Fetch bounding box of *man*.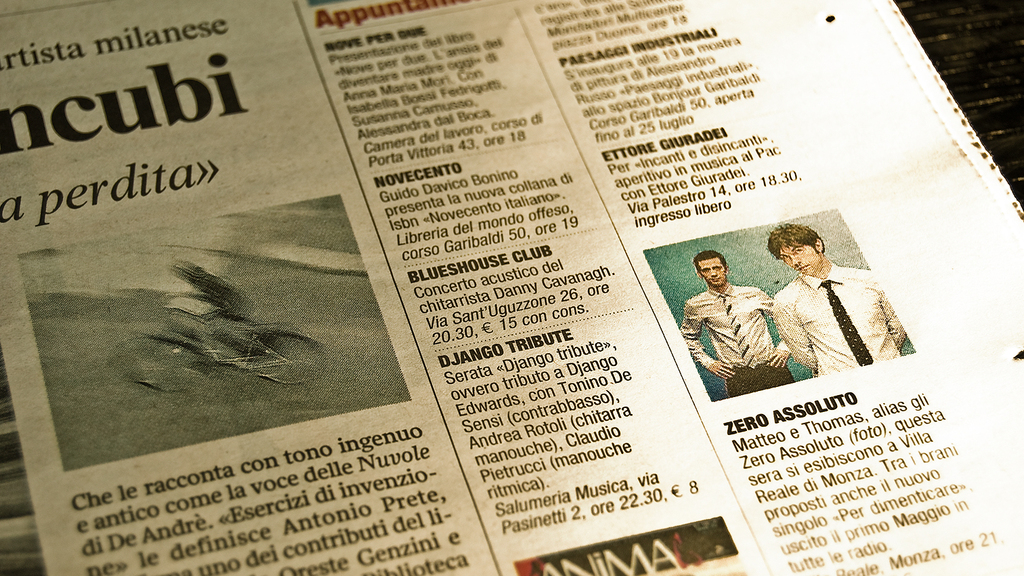
Bbox: crop(748, 215, 891, 390).
